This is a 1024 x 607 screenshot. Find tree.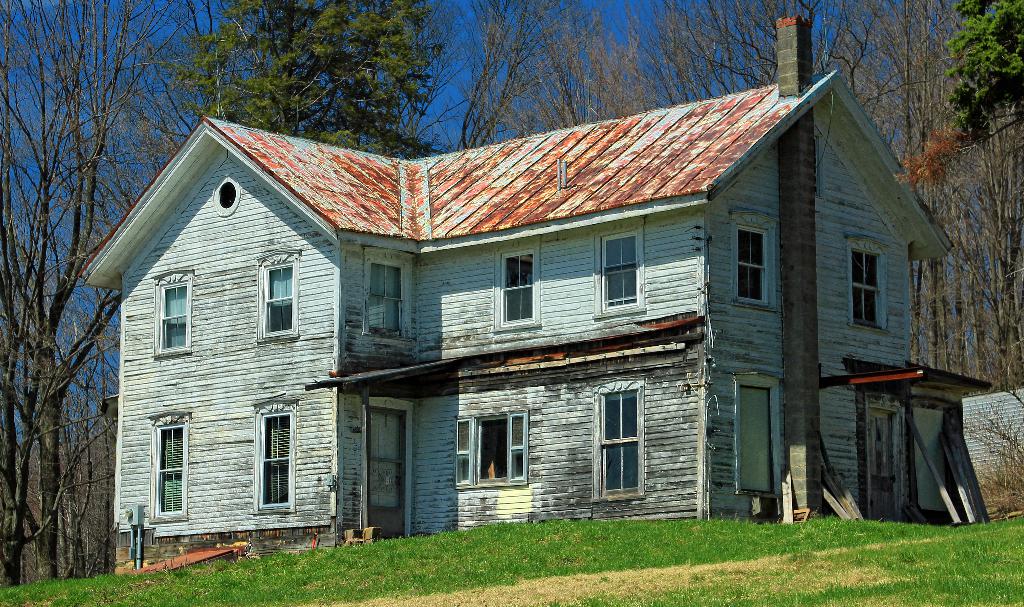
Bounding box: BBox(157, 0, 444, 155).
